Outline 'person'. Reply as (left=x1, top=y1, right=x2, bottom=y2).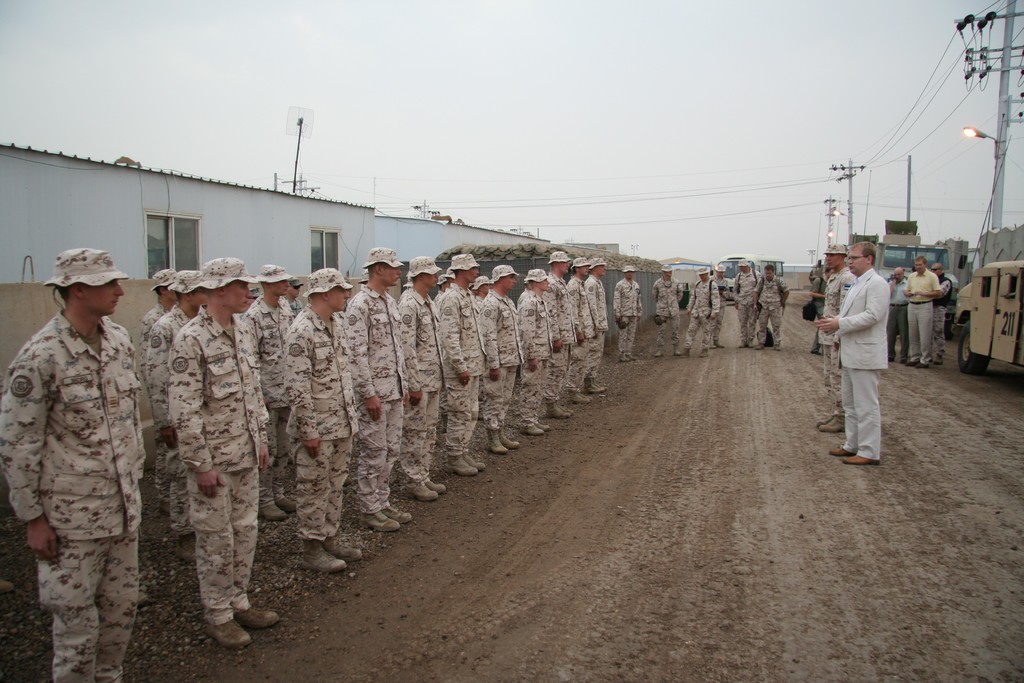
(left=708, top=263, right=731, bottom=349).
